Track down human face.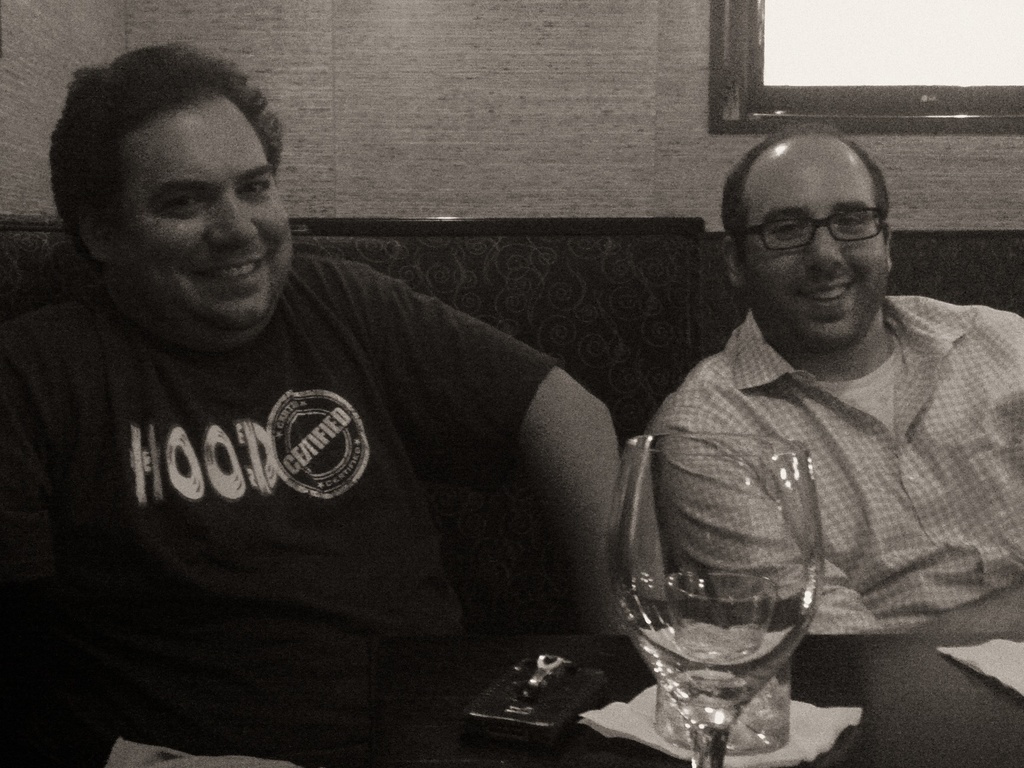
Tracked to crop(104, 93, 289, 340).
